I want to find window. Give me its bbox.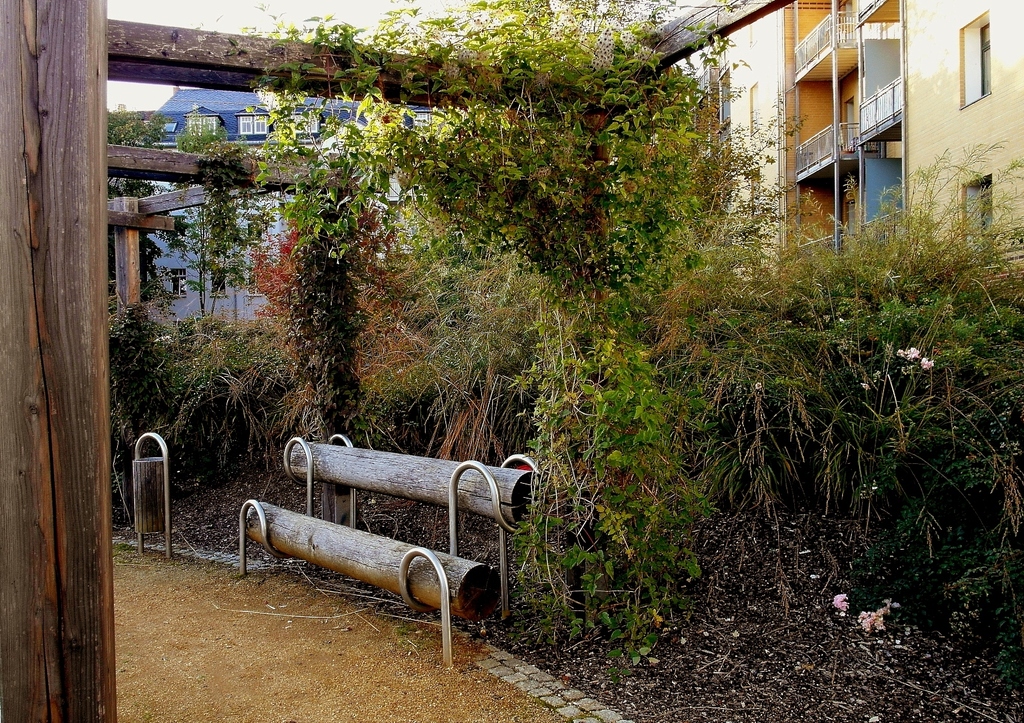
crop(412, 106, 445, 130).
